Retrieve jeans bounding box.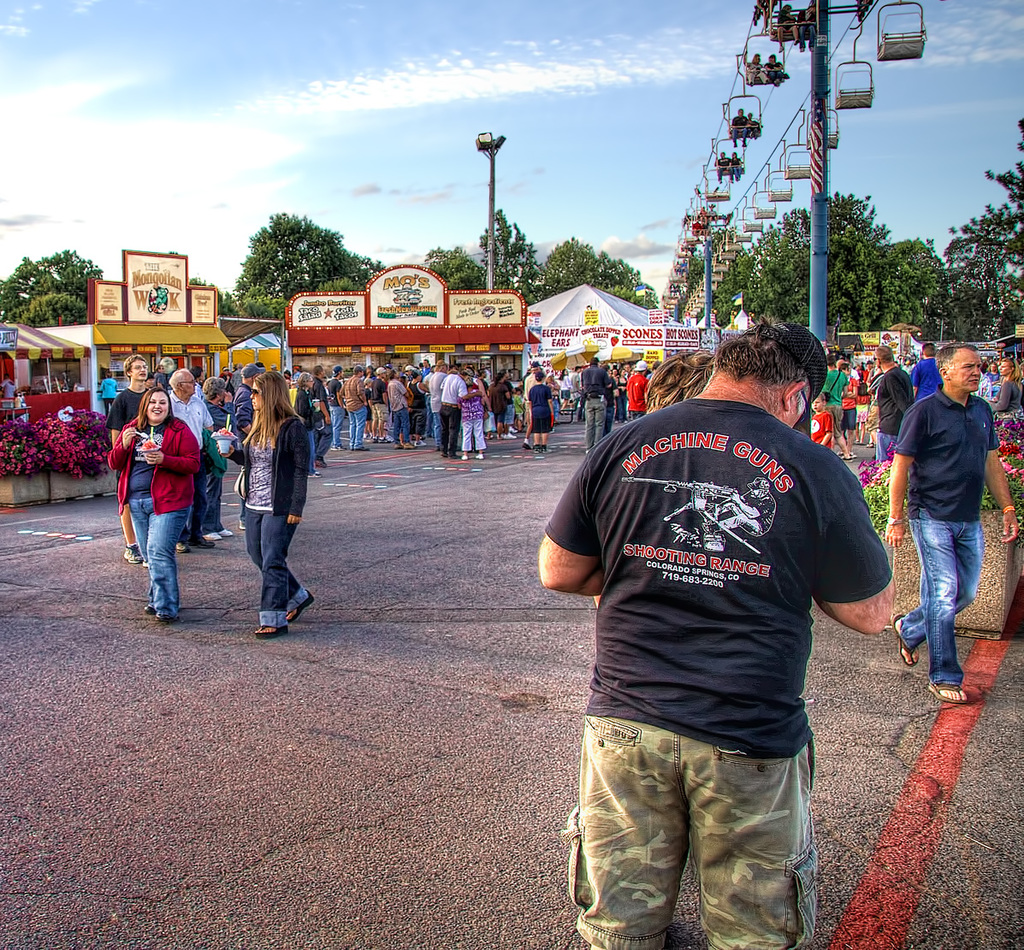
Bounding box: 874/435/891/466.
